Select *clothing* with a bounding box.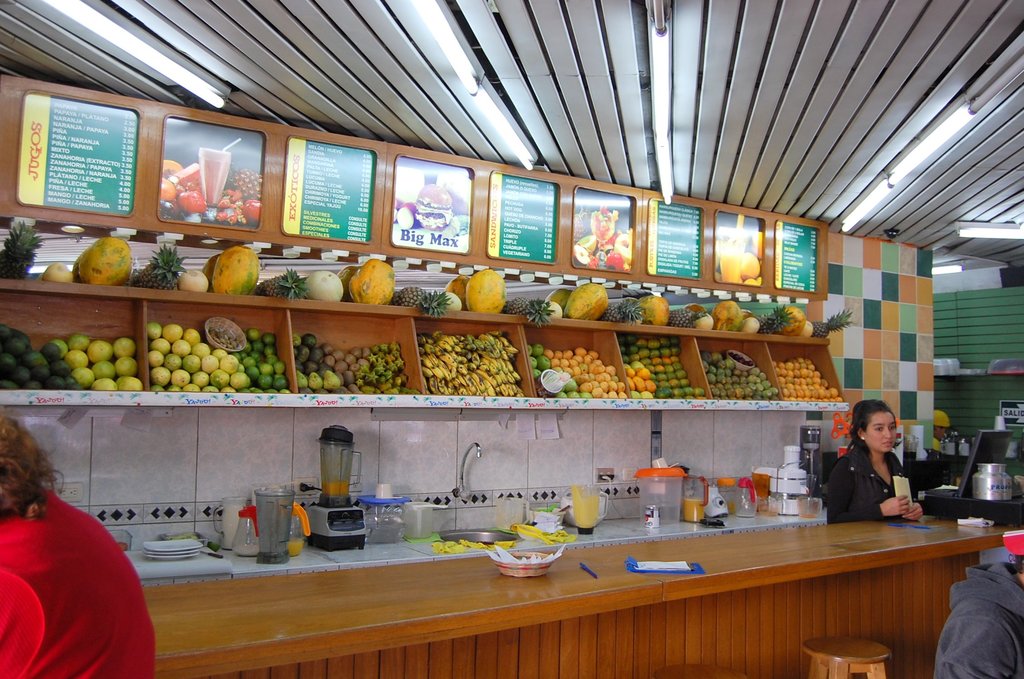
9 469 150 675.
